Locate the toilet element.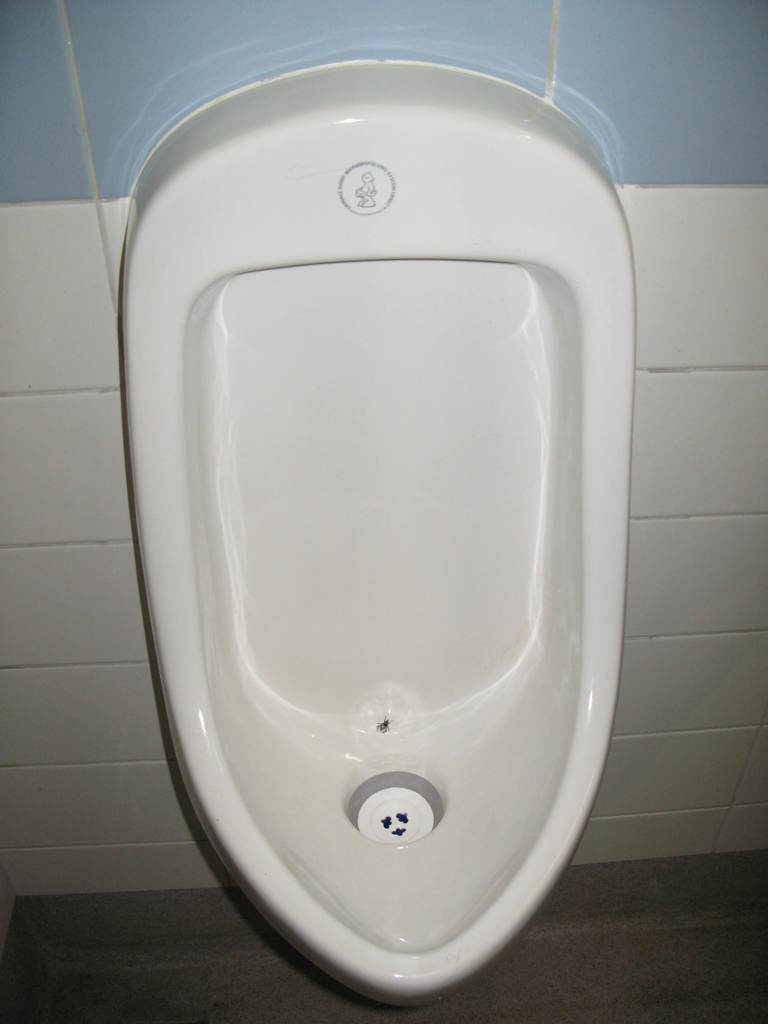
Element bbox: [left=111, top=100, right=672, bottom=993].
